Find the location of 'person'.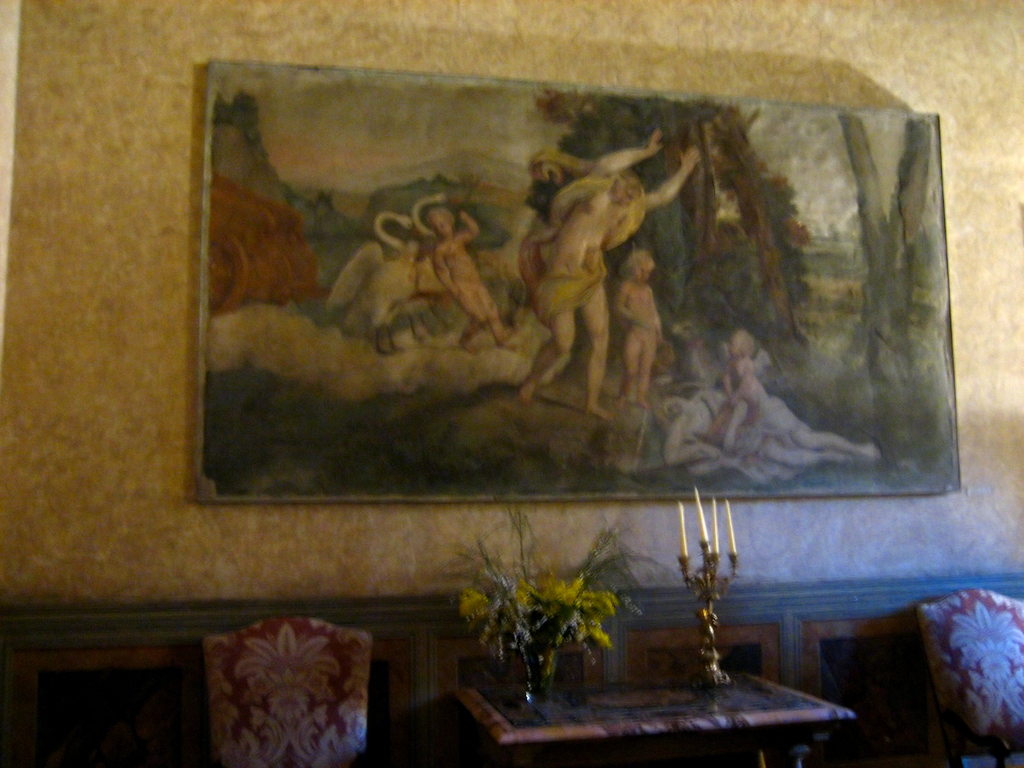
Location: 510:120:711:419.
